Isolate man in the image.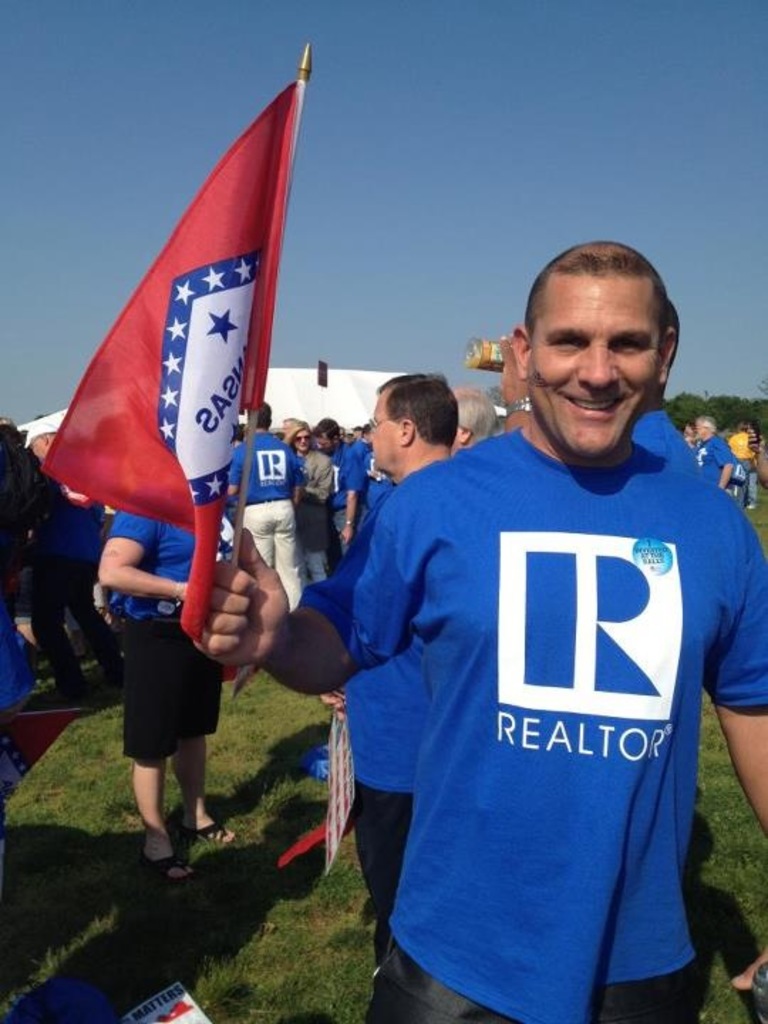
Isolated region: (left=690, top=418, right=737, bottom=486).
